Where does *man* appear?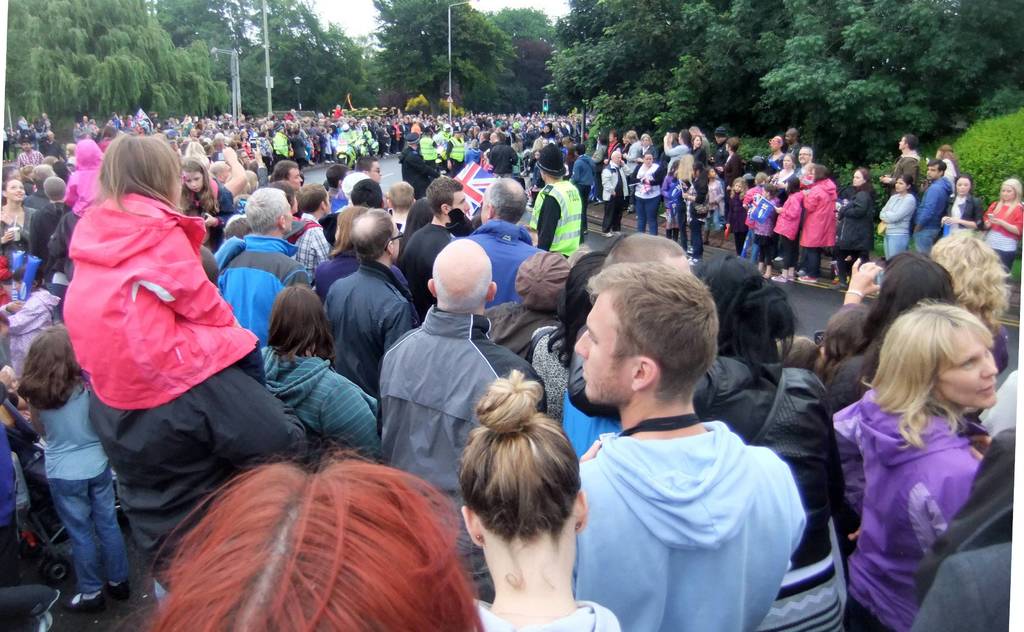
Appears at [x1=272, y1=160, x2=305, y2=193].
